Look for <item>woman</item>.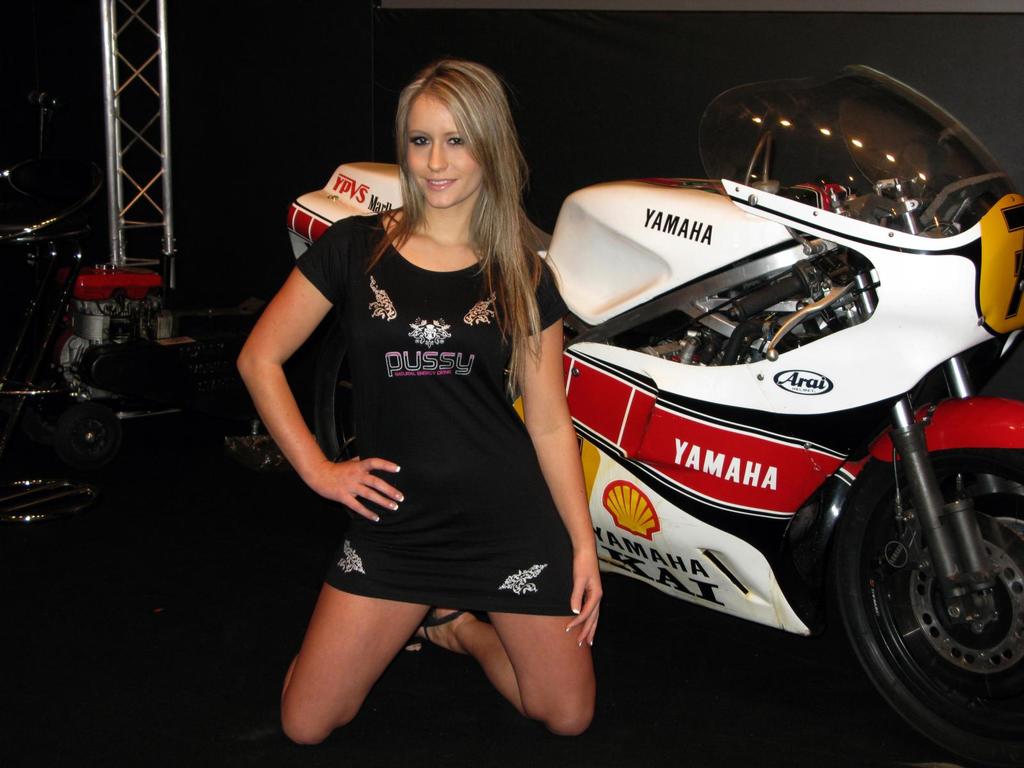
Found: crop(249, 67, 614, 747).
